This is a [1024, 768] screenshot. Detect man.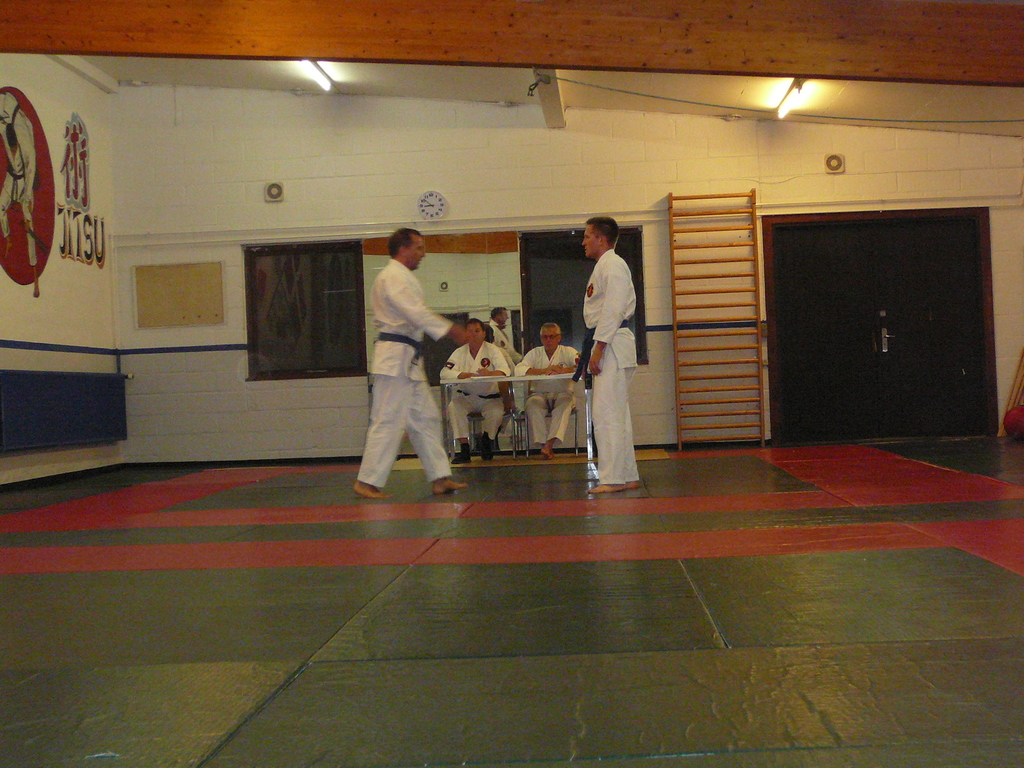
{"left": 481, "top": 306, "right": 527, "bottom": 442}.
